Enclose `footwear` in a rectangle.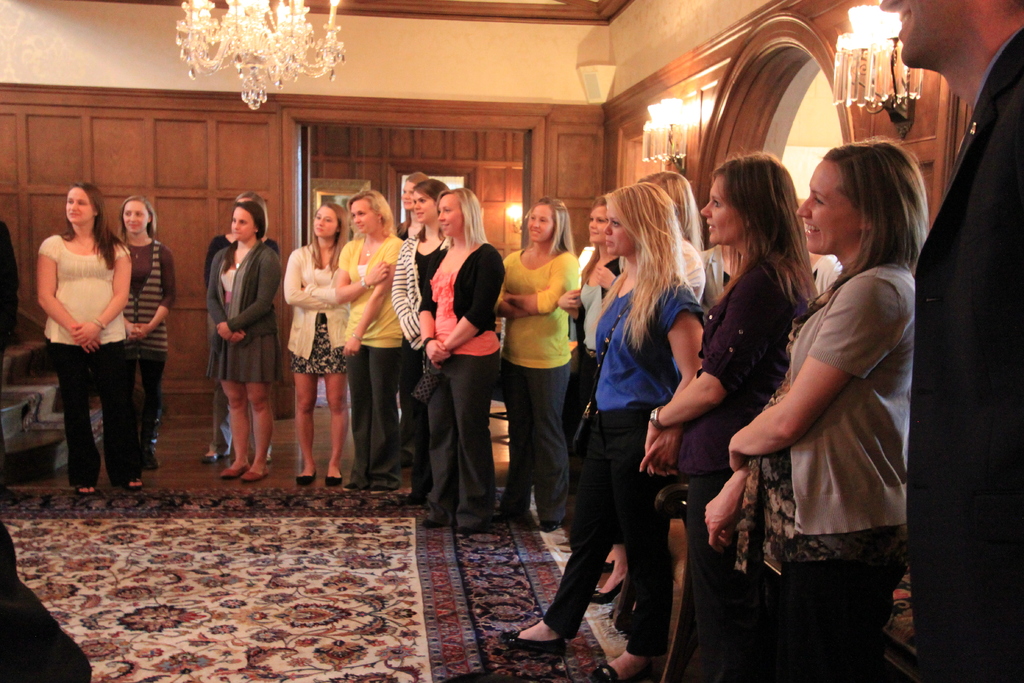
324:468:345:488.
